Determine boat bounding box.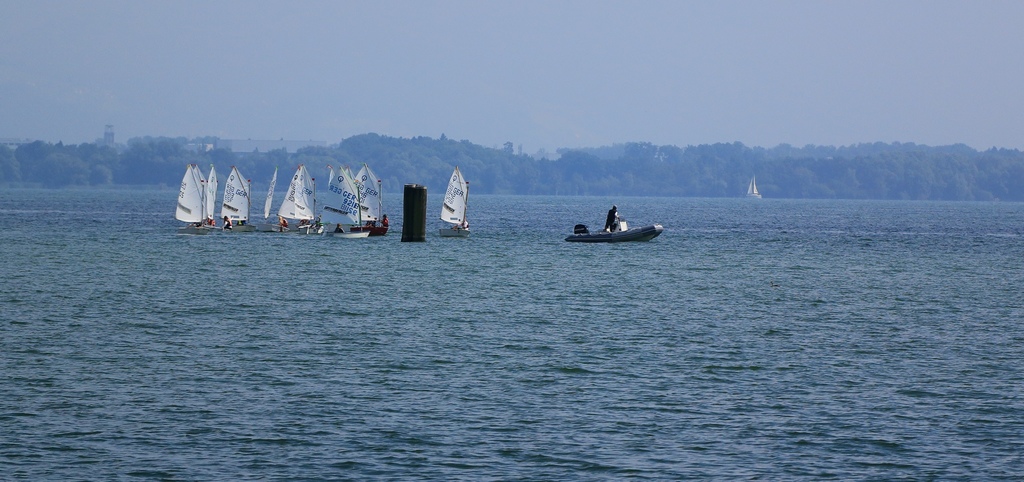
Determined: [x1=351, y1=166, x2=383, y2=232].
